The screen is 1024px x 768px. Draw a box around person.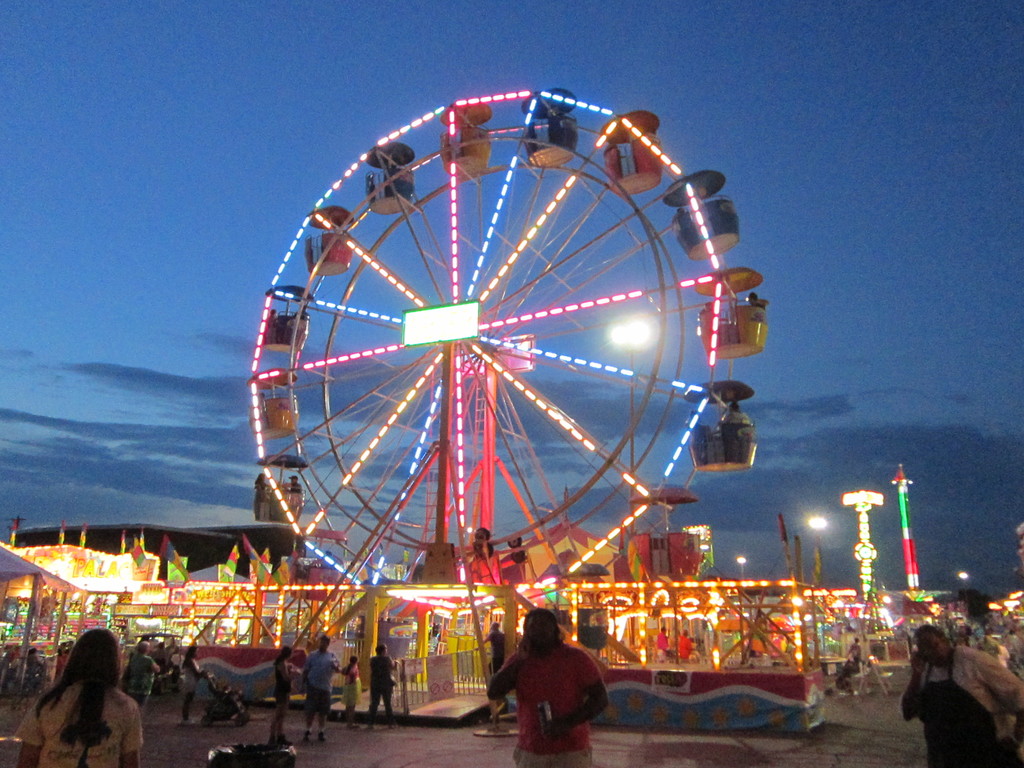
bbox=(258, 645, 295, 749).
